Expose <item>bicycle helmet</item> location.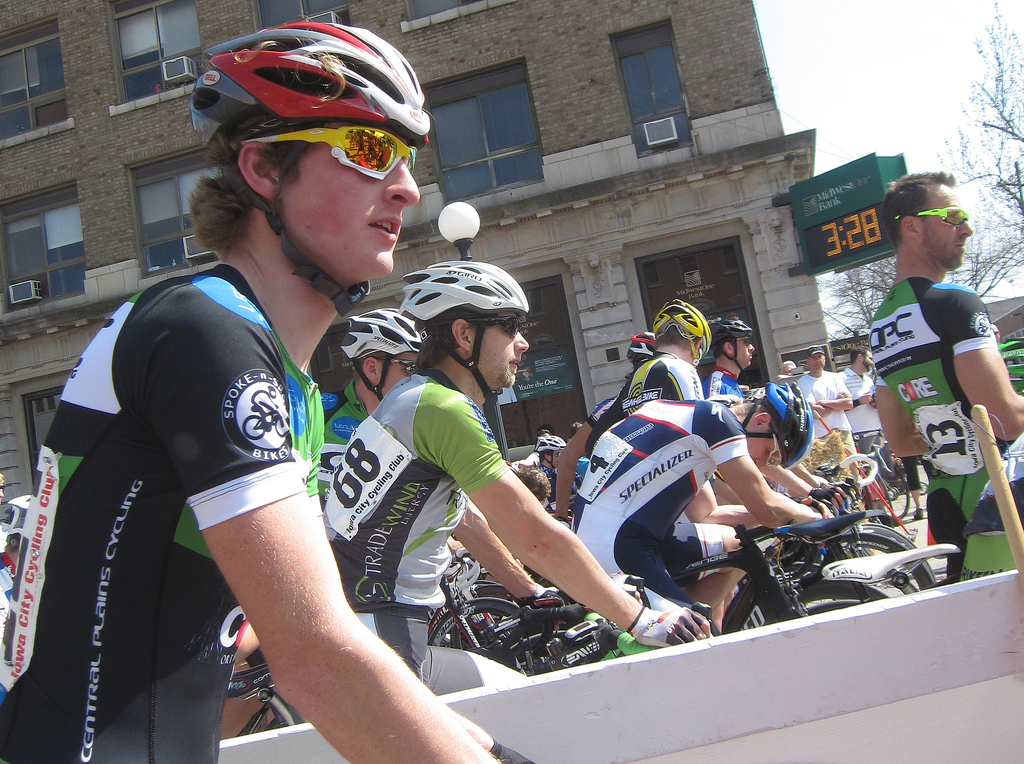
Exposed at {"left": 630, "top": 331, "right": 653, "bottom": 369}.
